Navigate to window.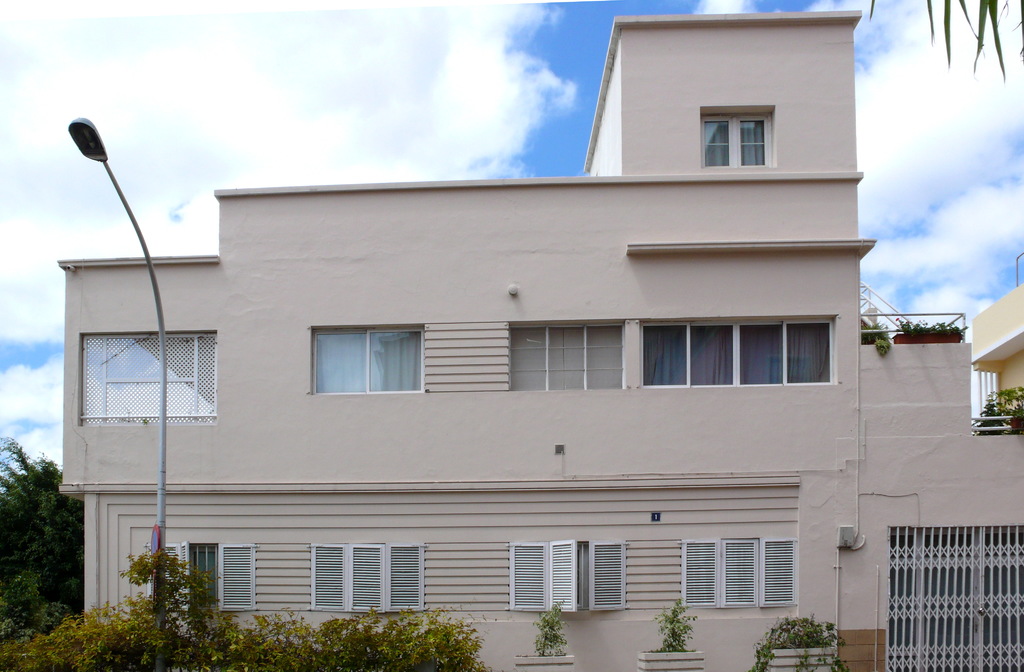
Navigation target: (left=637, top=320, right=842, bottom=391).
